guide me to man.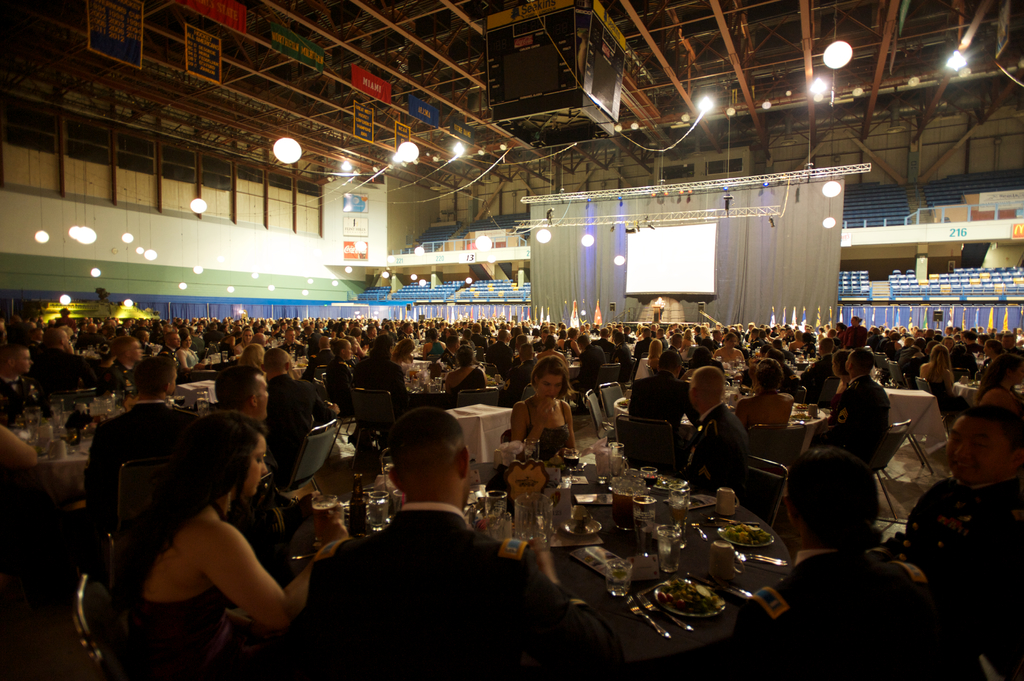
Guidance: (0, 346, 35, 432).
